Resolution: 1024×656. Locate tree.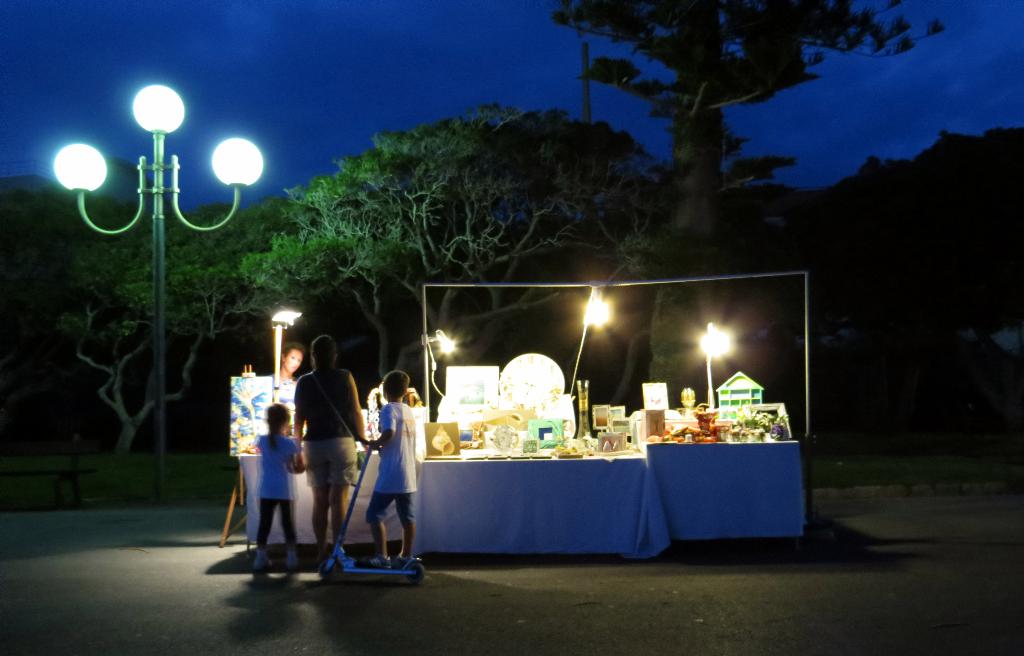
[0,172,307,463].
